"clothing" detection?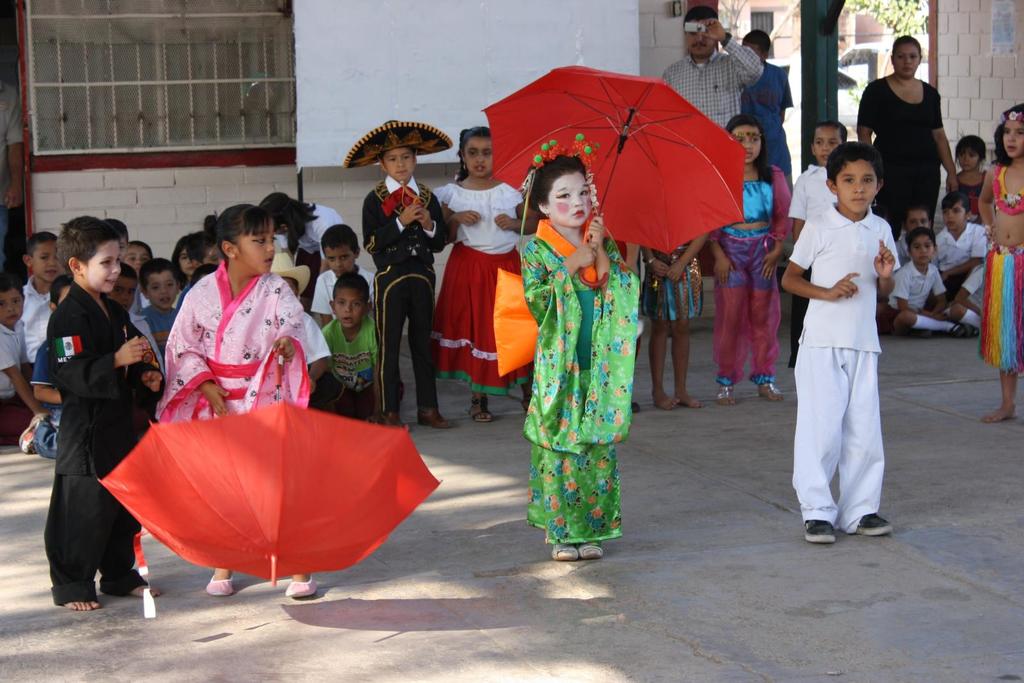
<box>790,163,907,519</box>
